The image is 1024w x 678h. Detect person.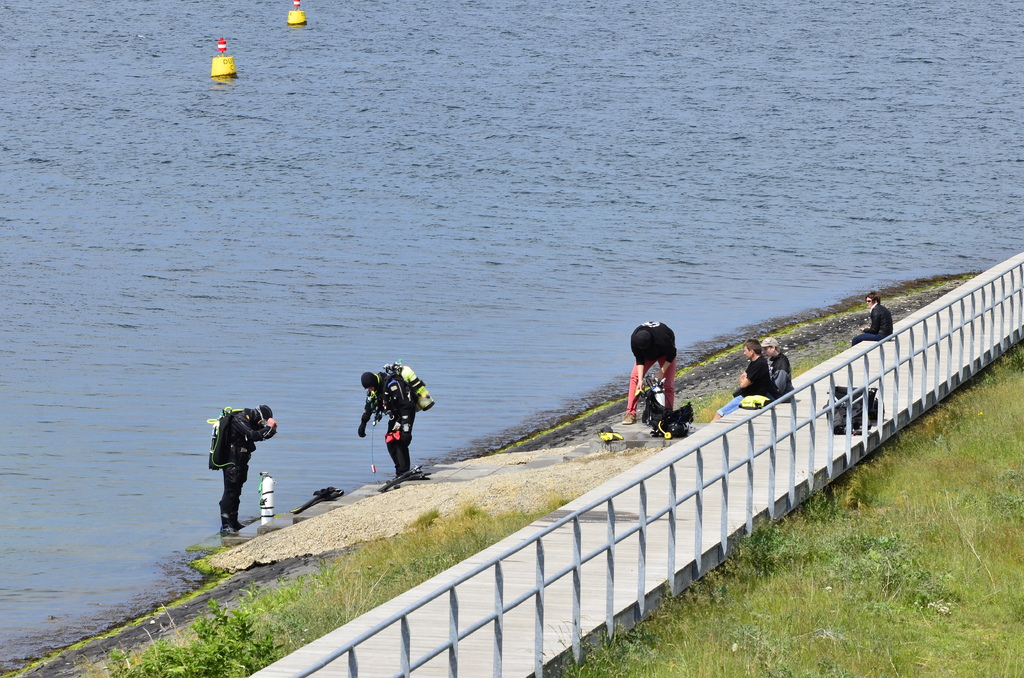
Detection: detection(707, 337, 775, 423).
